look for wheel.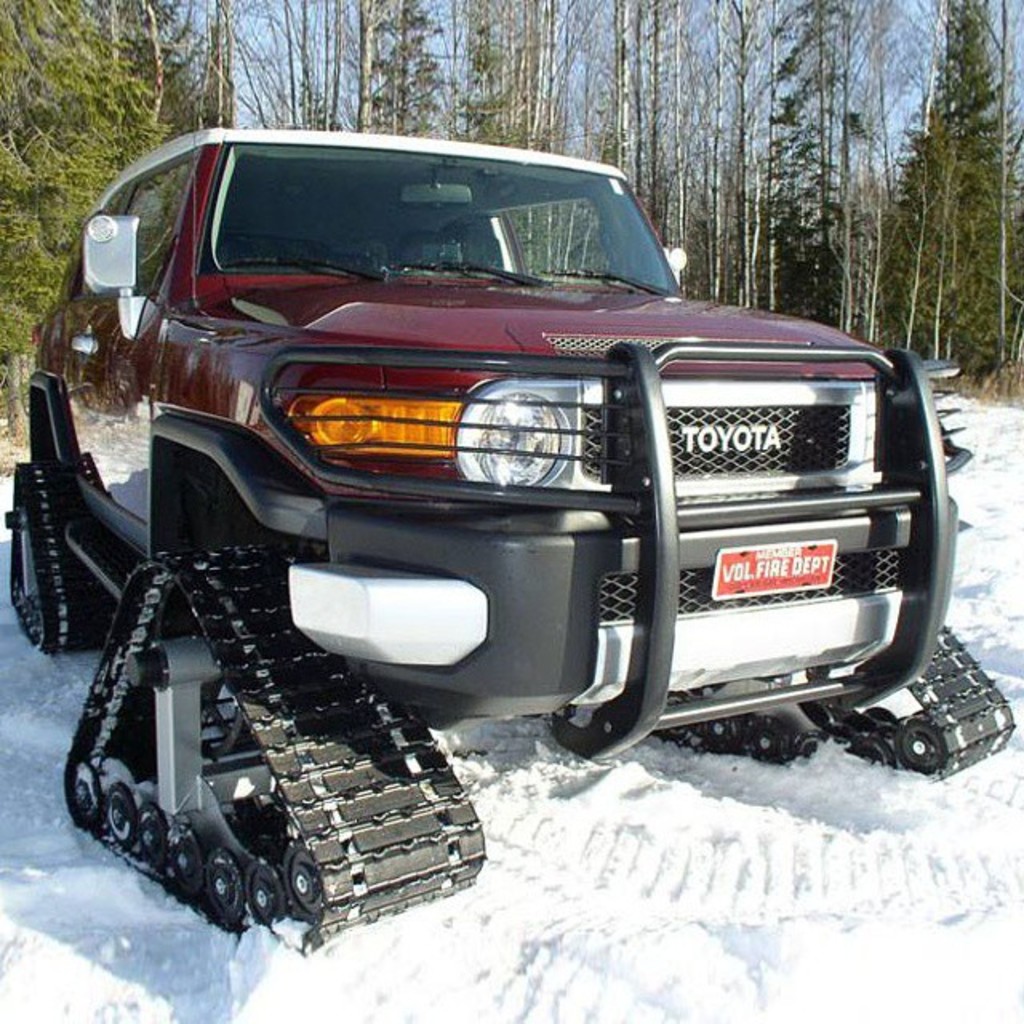
Found: bbox(707, 717, 739, 746).
